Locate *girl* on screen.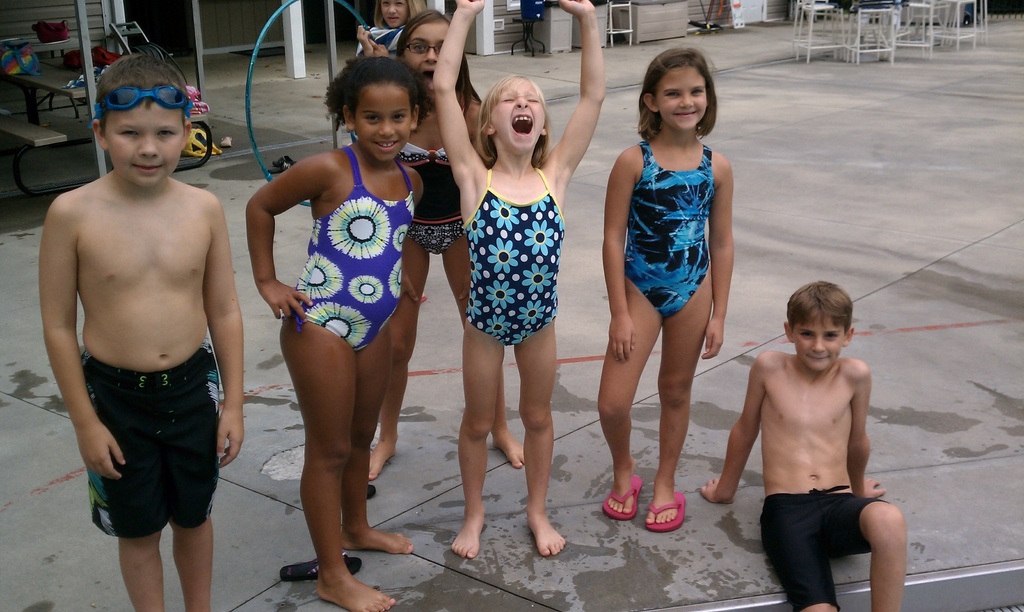
On screen at {"left": 370, "top": 1, "right": 525, "bottom": 482}.
